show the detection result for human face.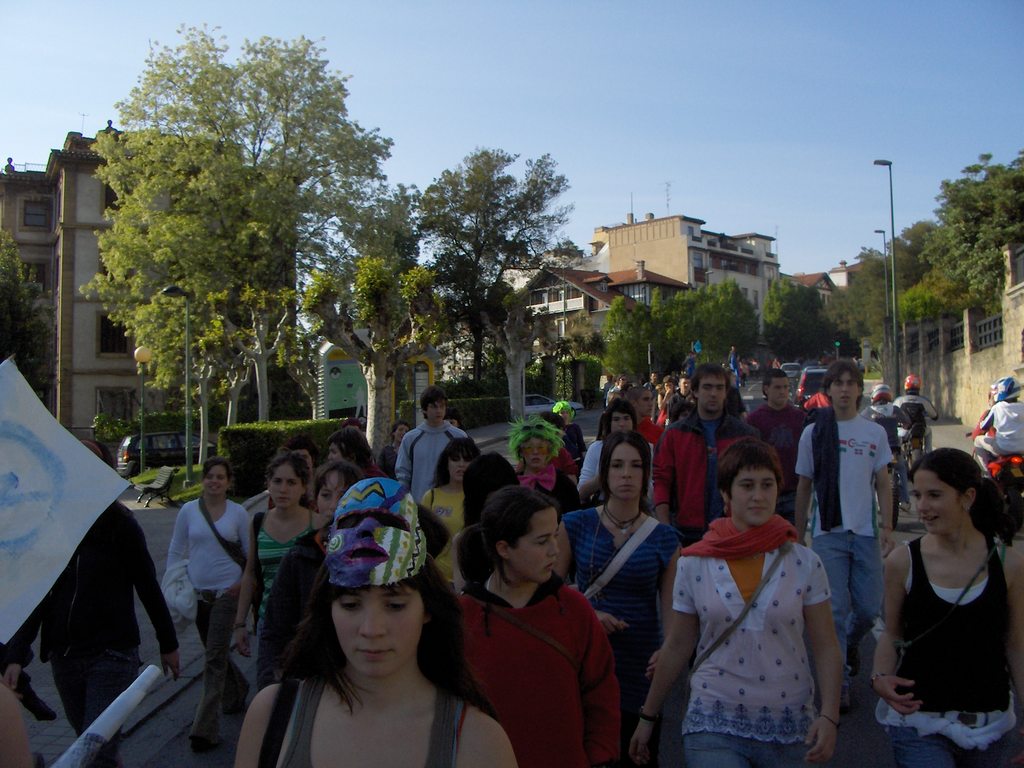
crop(913, 474, 958, 532).
